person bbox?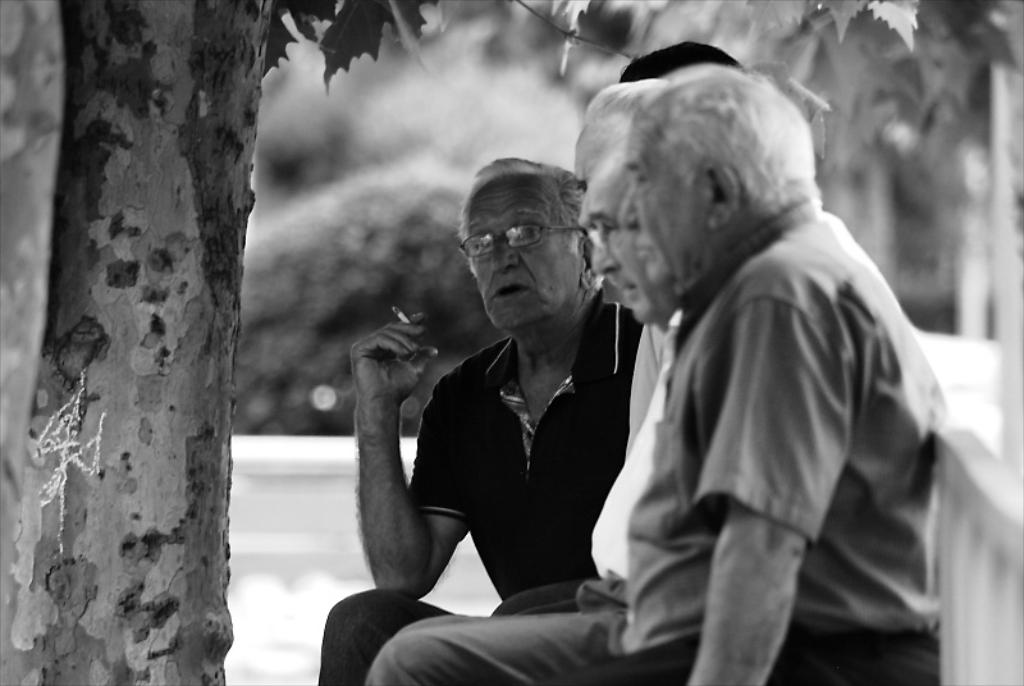
(498, 74, 676, 613)
